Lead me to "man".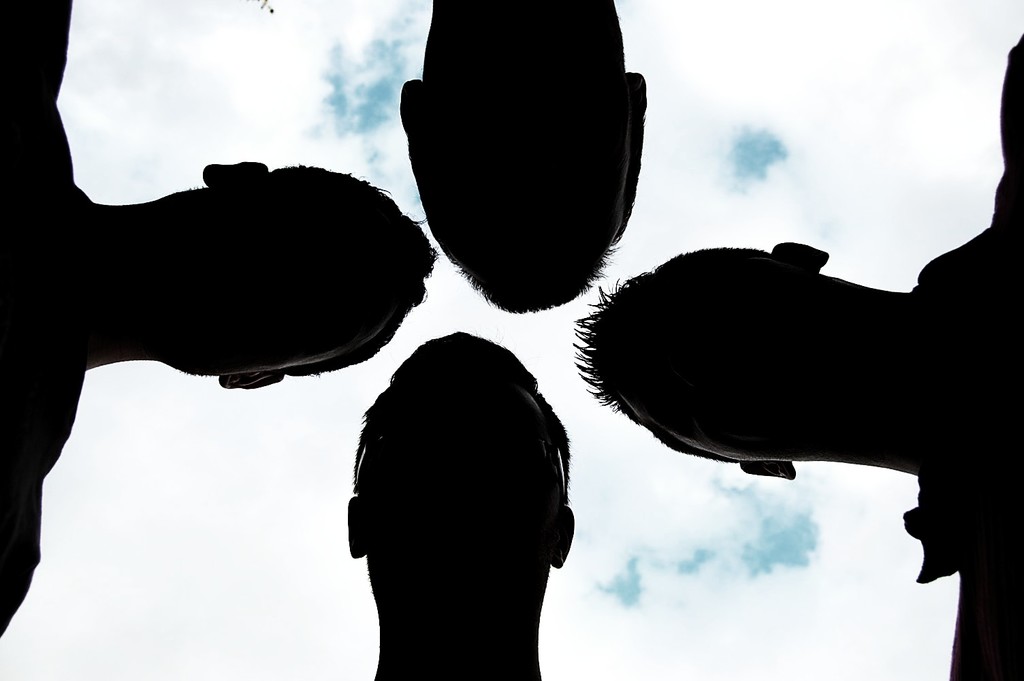
Lead to select_region(351, 329, 573, 680).
